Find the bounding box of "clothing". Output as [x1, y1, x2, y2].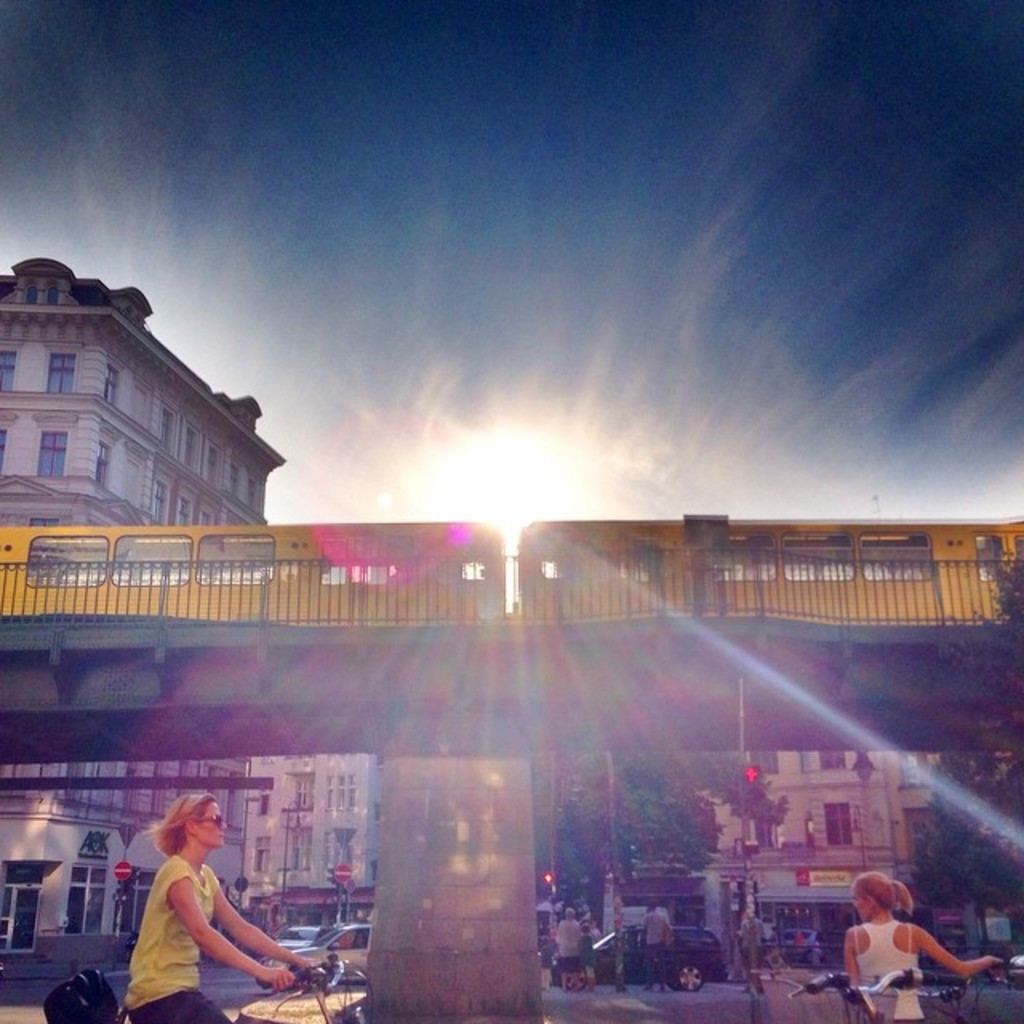
[582, 934, 602, 973].
